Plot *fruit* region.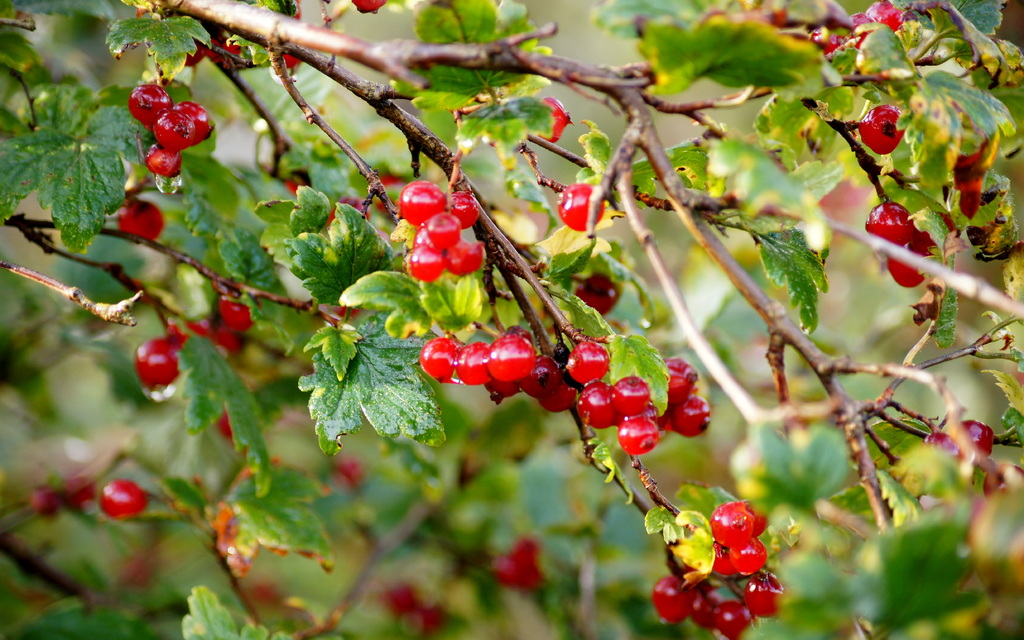
Plotted at left=284, top=51, right=301, bottom=76.
